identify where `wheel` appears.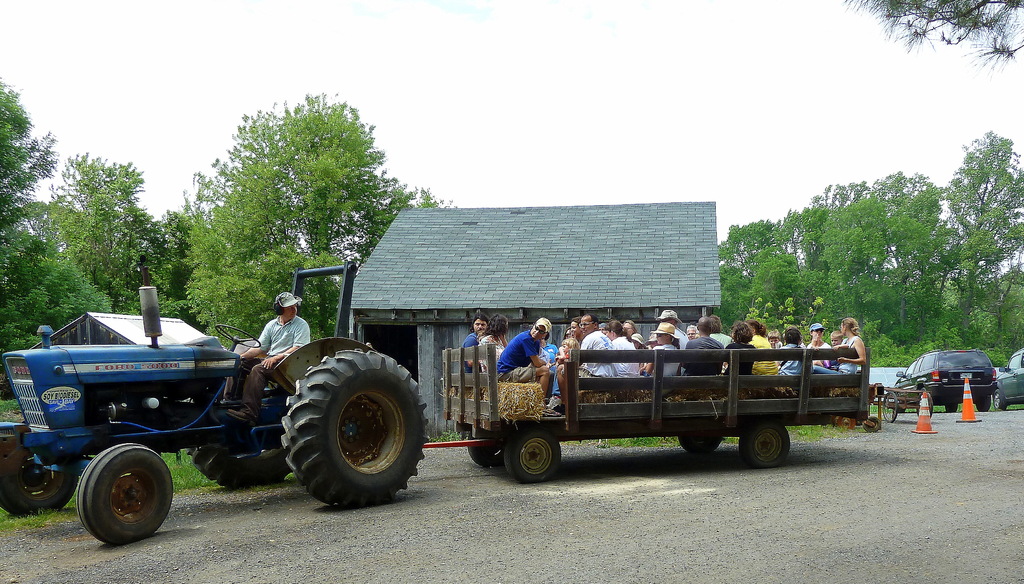
Appears at rect(993, 390, 1004, 406).
